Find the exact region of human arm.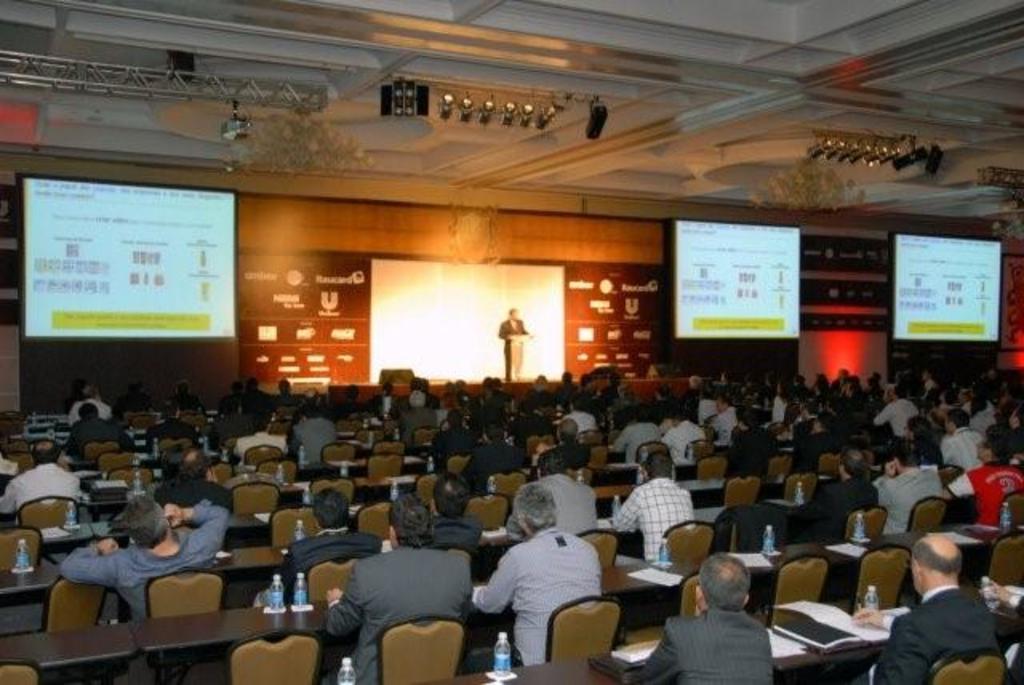
Exact region: 426/439/438/456.
